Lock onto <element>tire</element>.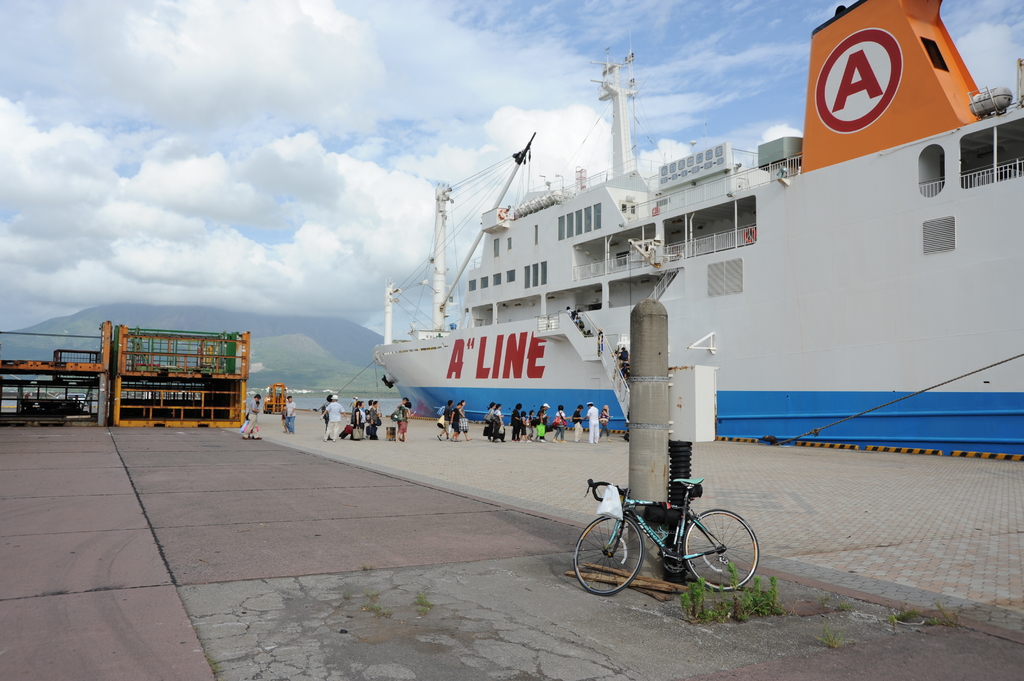
Locked: l=698, t=507, r=760, b=598.
